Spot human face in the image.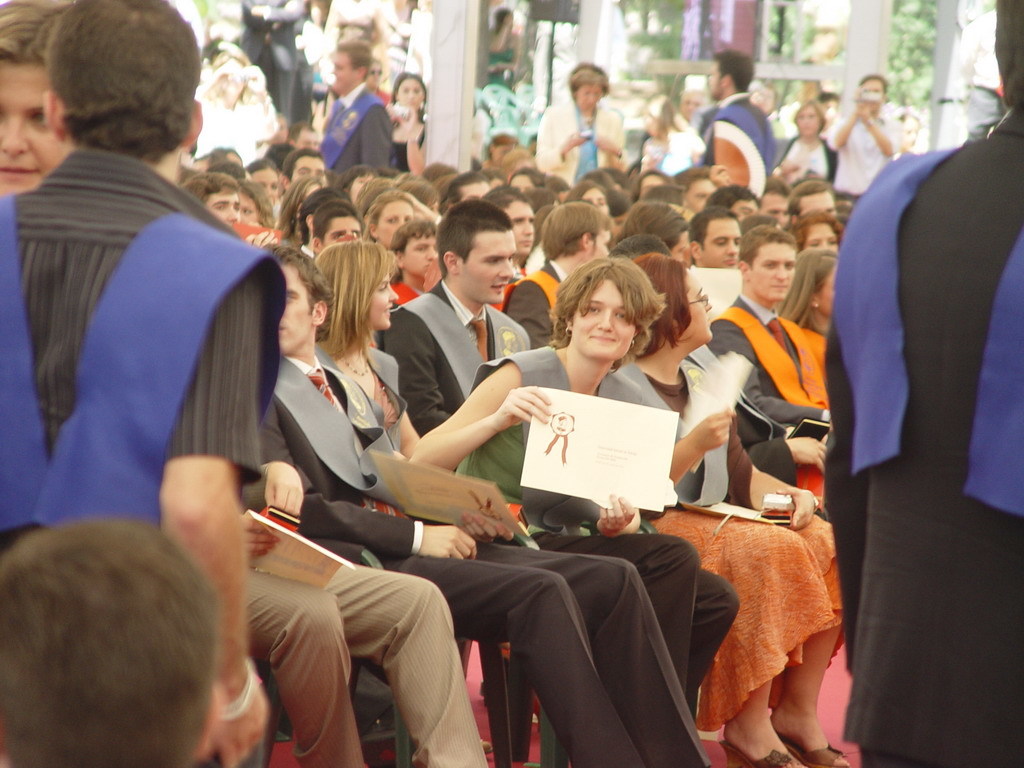
human face found at bbox=(685, 275, 713, 343).
